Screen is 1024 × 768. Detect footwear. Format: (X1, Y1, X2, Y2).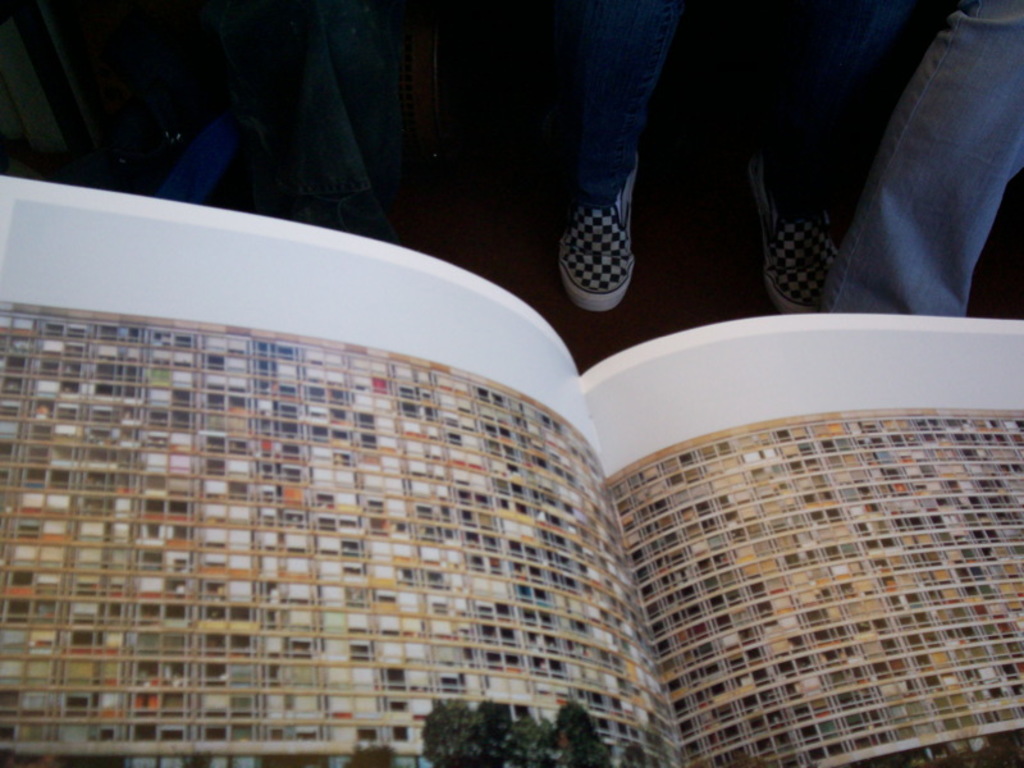
(548, 151, 637, 302).
